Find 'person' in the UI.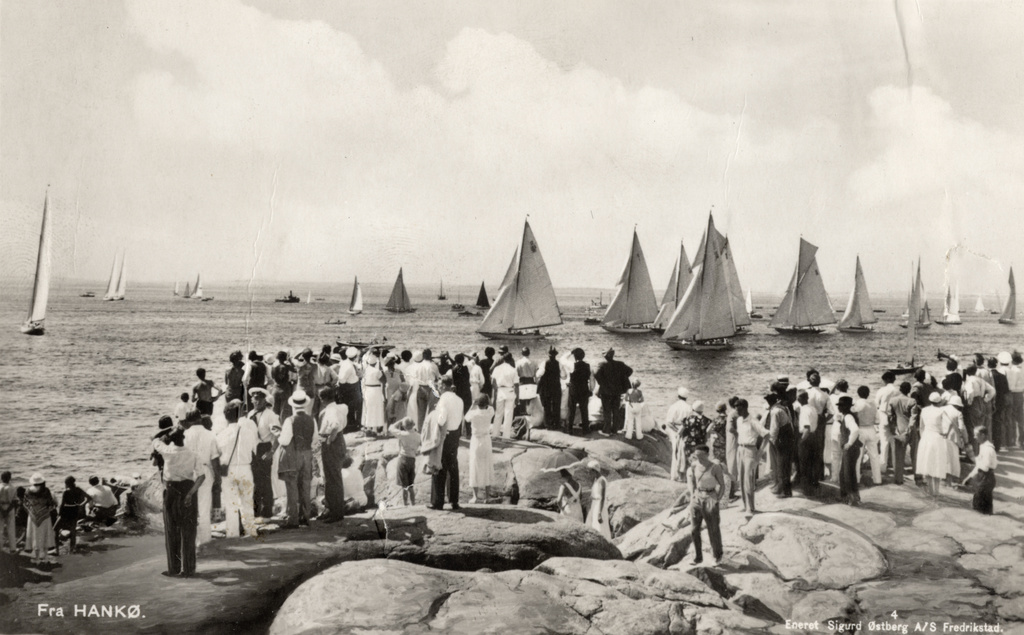
UI element at bbox=(275, 383, 326, 534).
